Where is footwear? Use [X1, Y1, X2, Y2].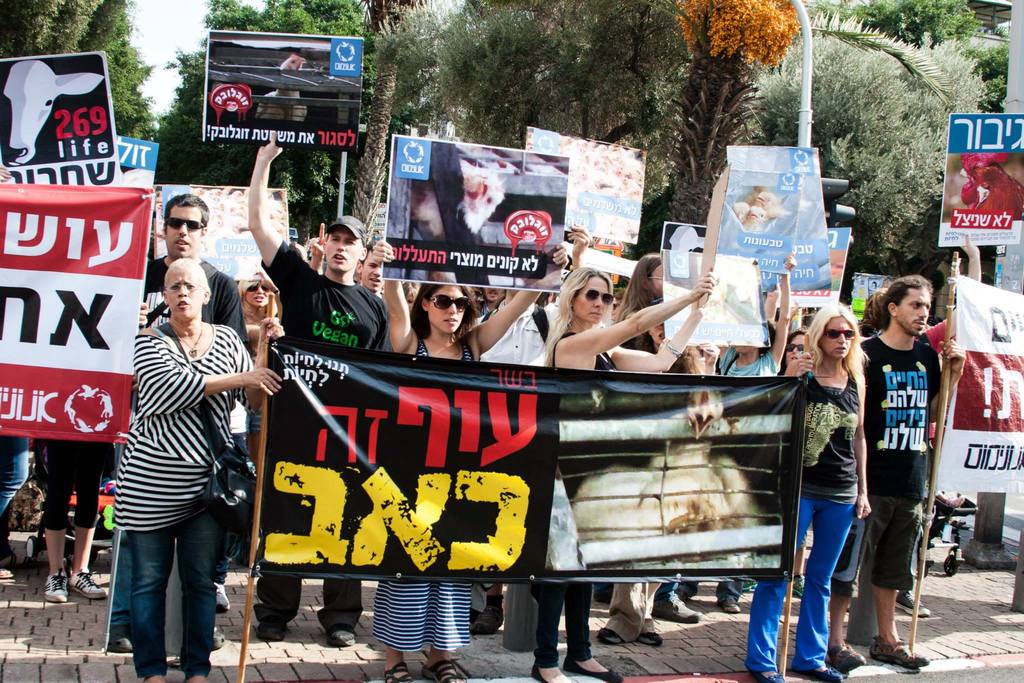
[252, 620, 287, 642].
